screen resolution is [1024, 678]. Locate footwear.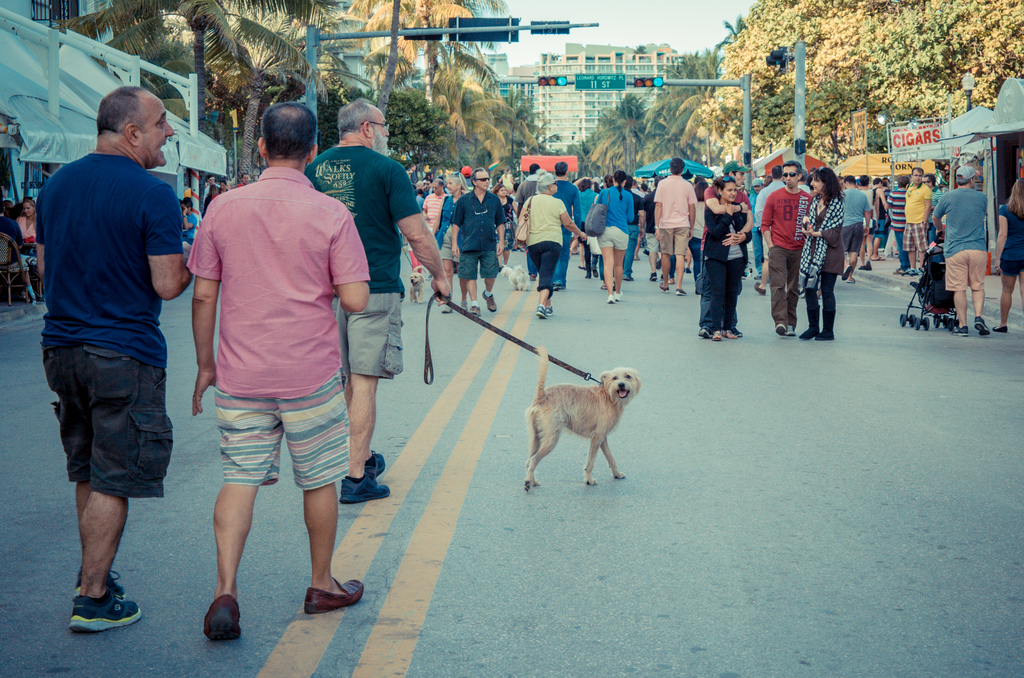
302 577 363 617.
